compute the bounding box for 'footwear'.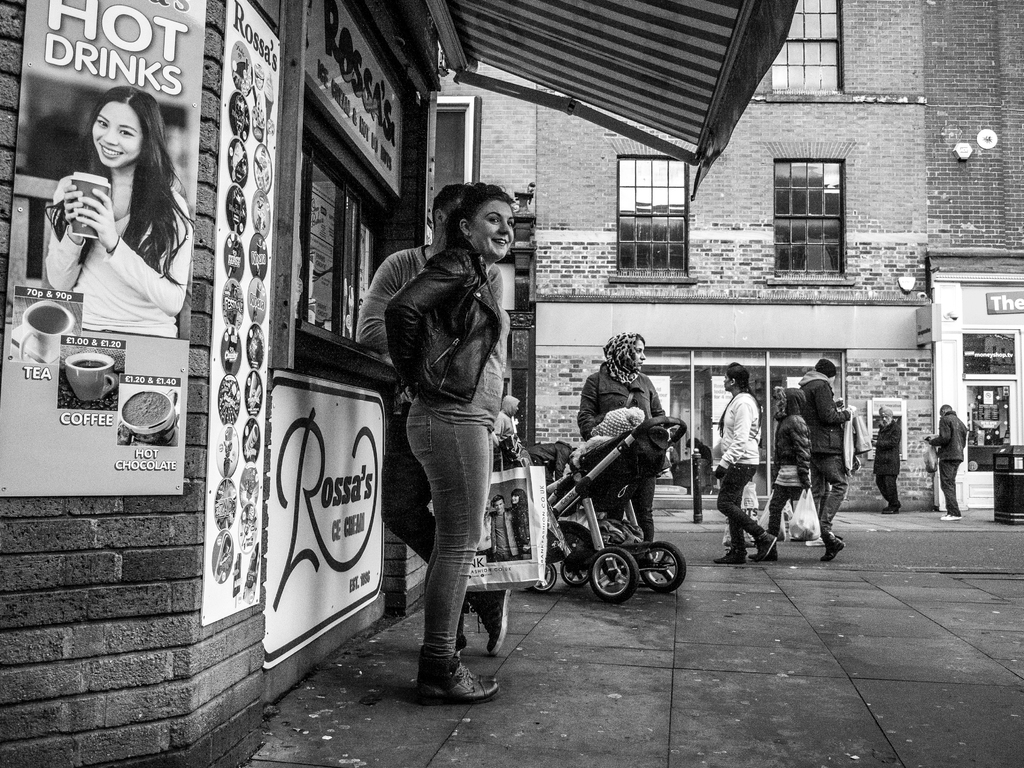
select_region(420, 650, 502, 704).
